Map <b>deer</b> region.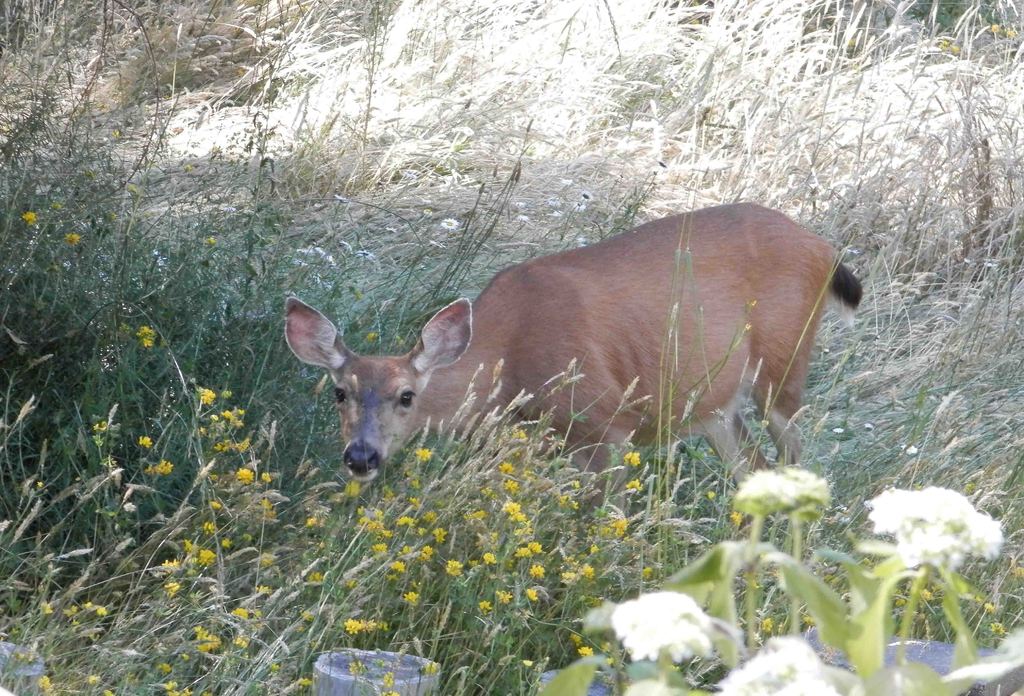
Mapped to BBox(280, 195, 867, 481).
